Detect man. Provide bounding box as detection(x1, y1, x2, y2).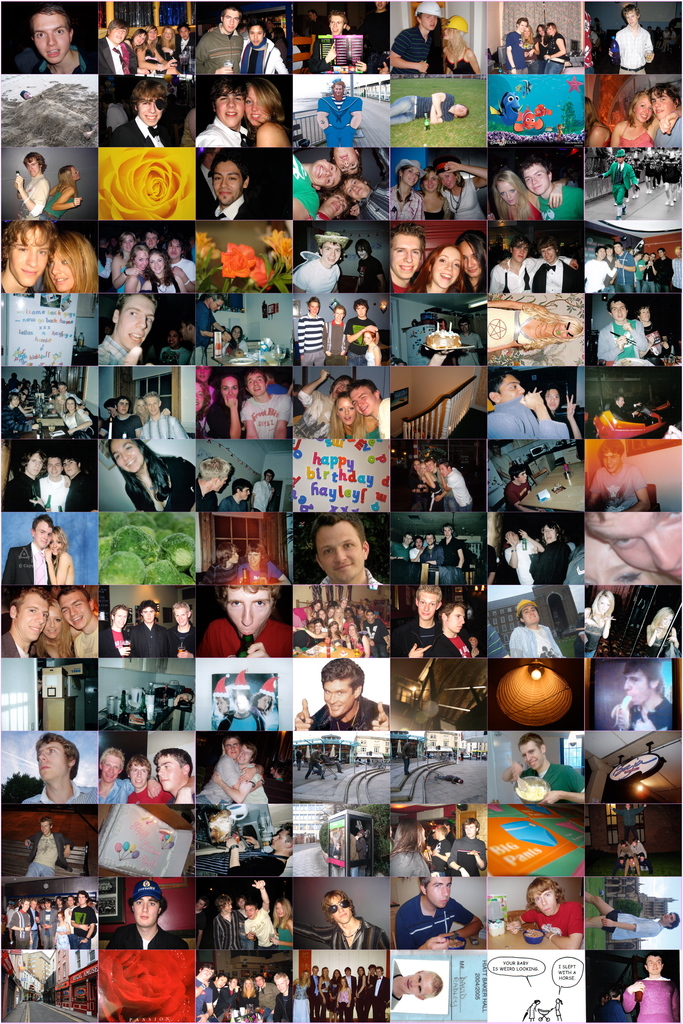
detection(613, 4, 655, 90).
